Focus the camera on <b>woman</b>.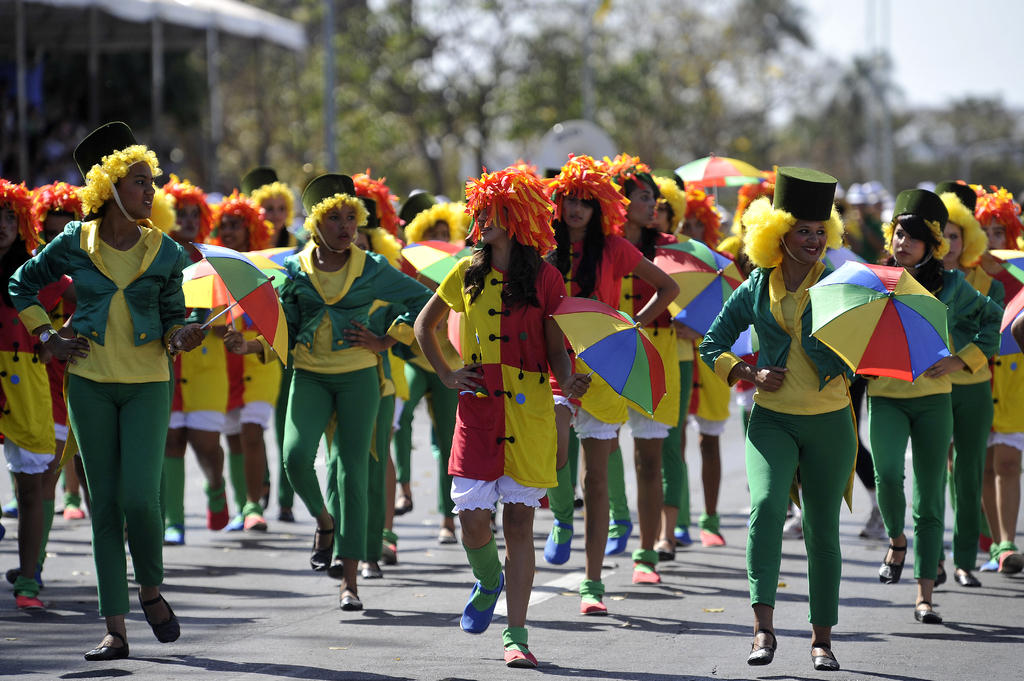
Focus region: Rect(31, 180, 90, 522).
